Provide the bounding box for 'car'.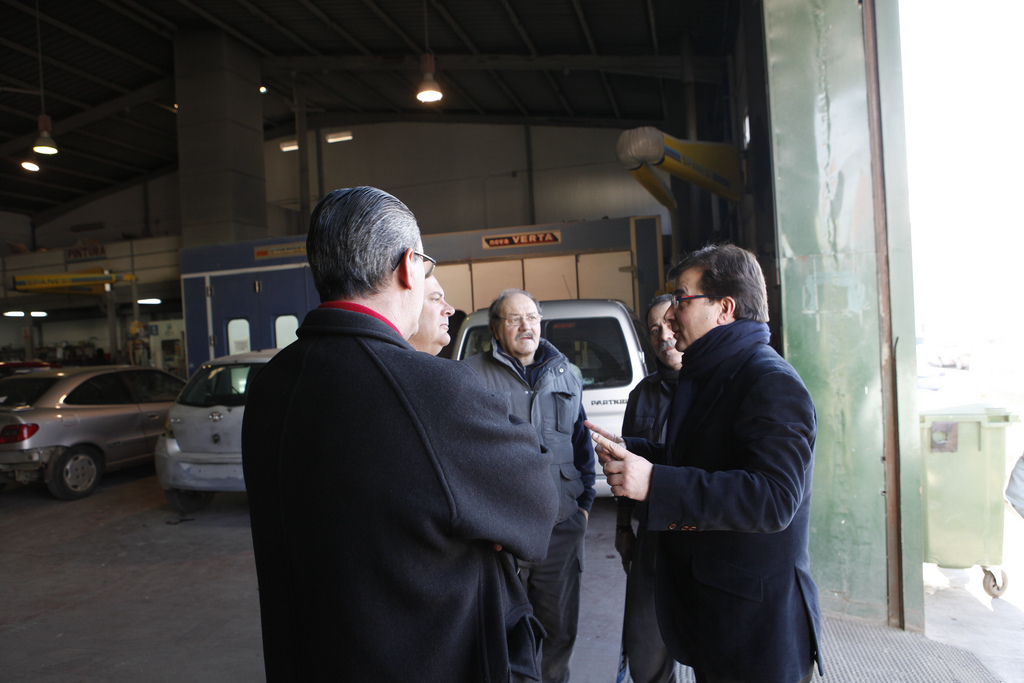
[left=0, top=363, right=185, bottom=494].
